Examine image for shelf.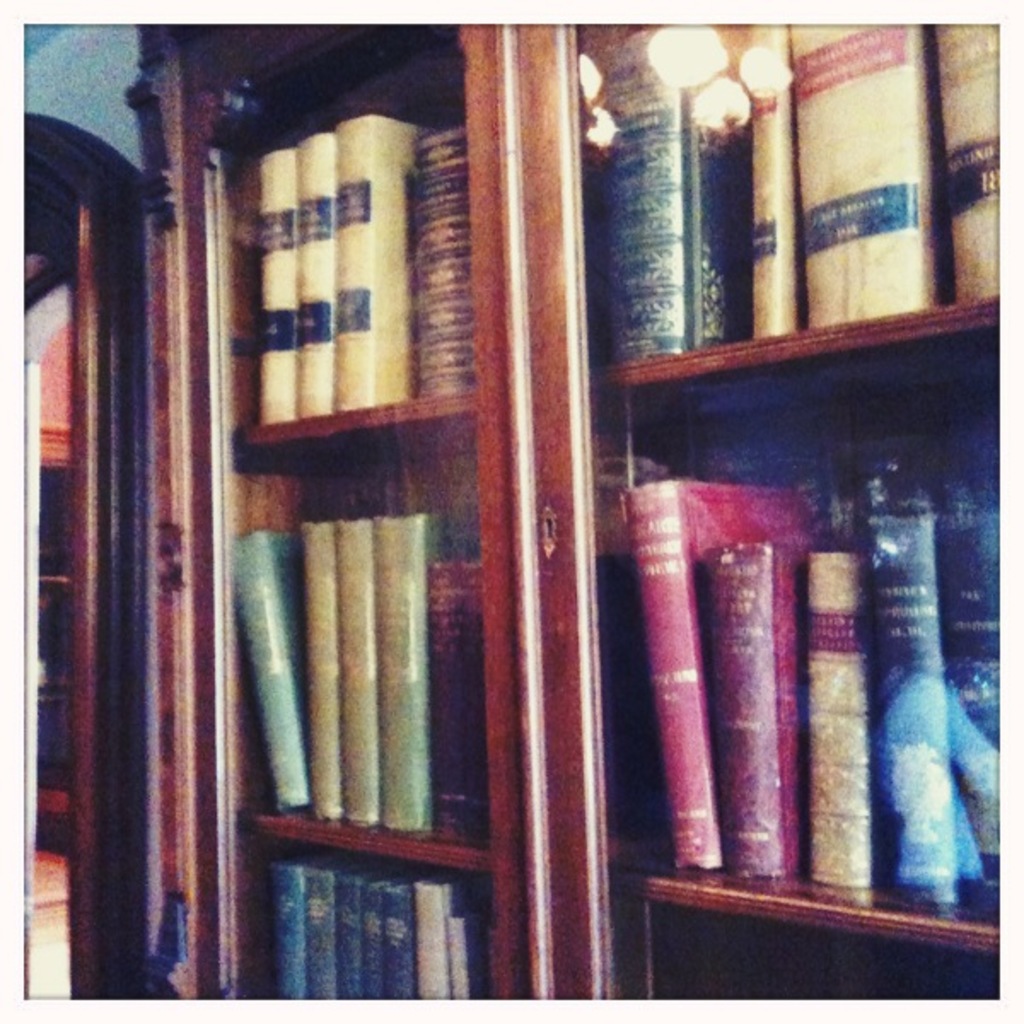
Examination result: 220:845:507:1007.
